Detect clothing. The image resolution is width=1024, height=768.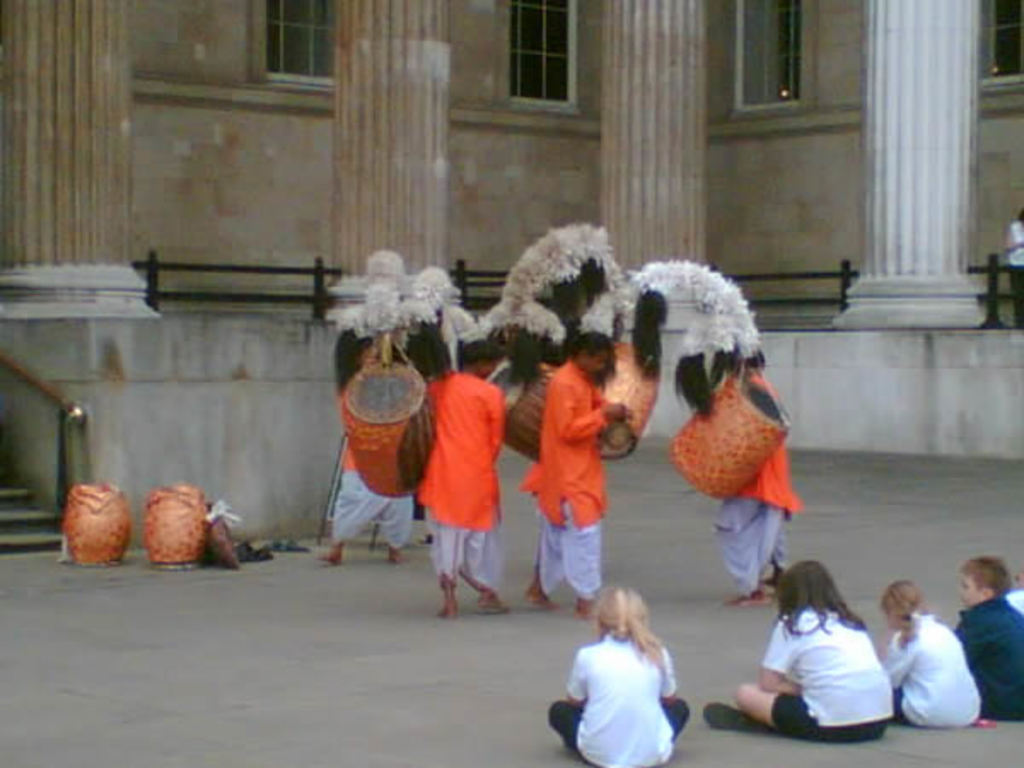
396:365:509:585.
